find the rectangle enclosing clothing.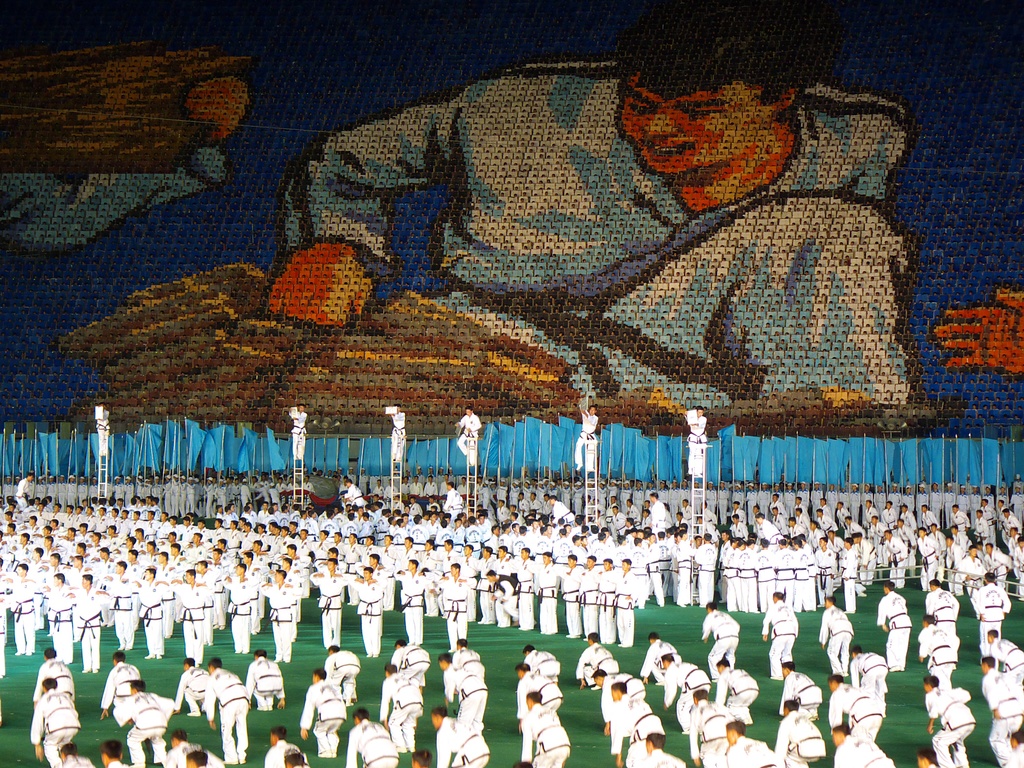
(left=314, top=576, right=342, bottom=655).
